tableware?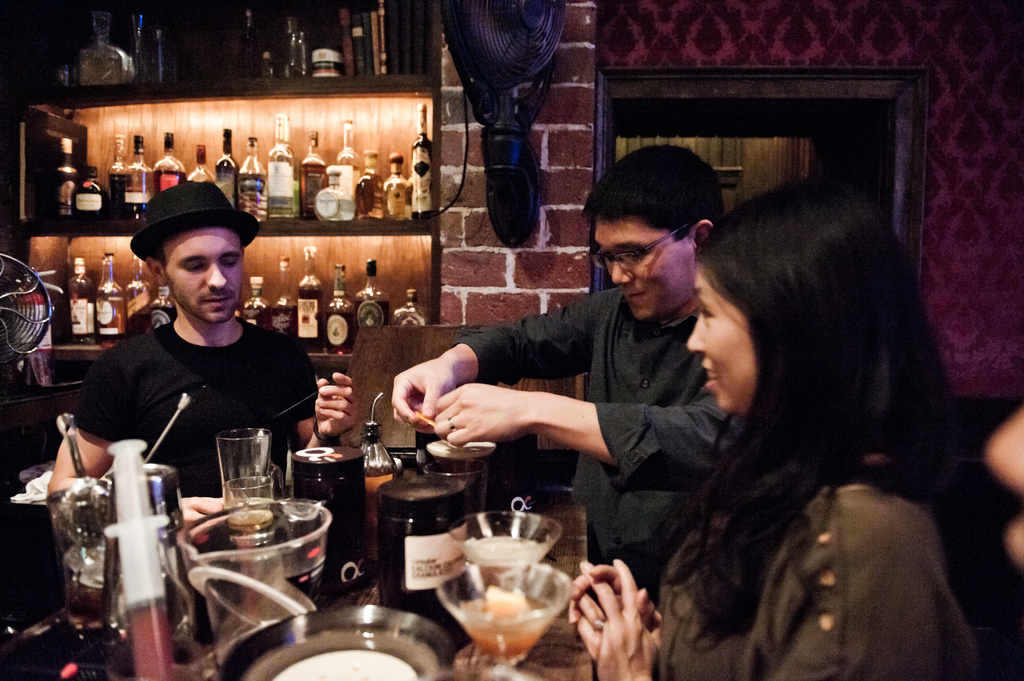
434,559,580,680
